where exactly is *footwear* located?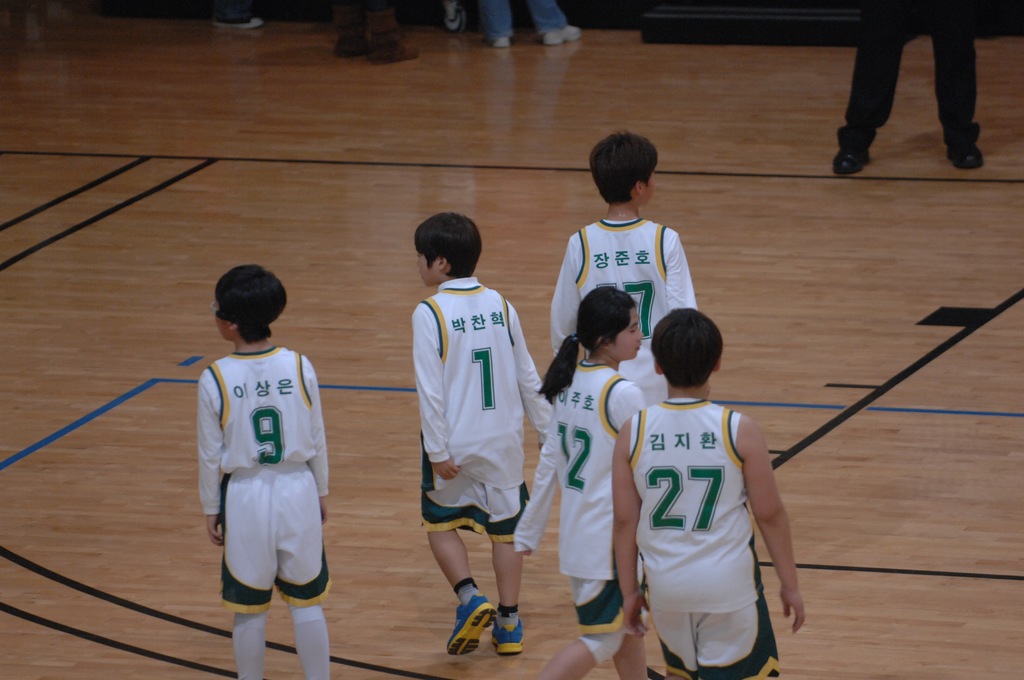
Its bounding box is [828, 150, 870, 177].
